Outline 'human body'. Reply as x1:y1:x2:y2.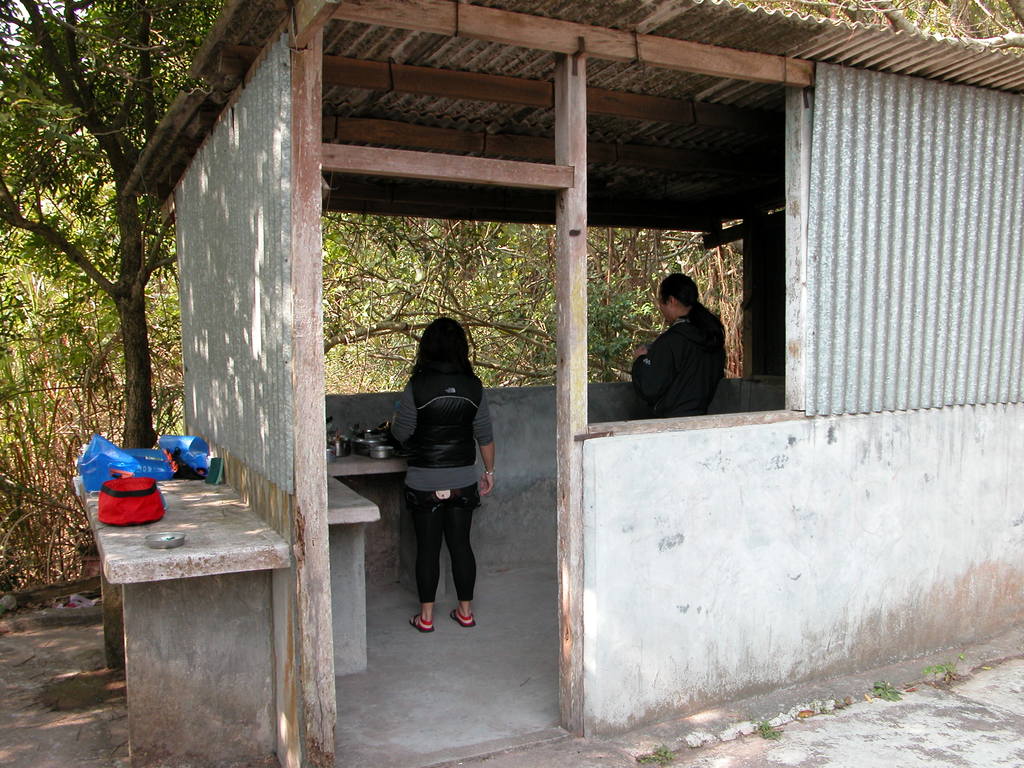
381:295:496:644.
